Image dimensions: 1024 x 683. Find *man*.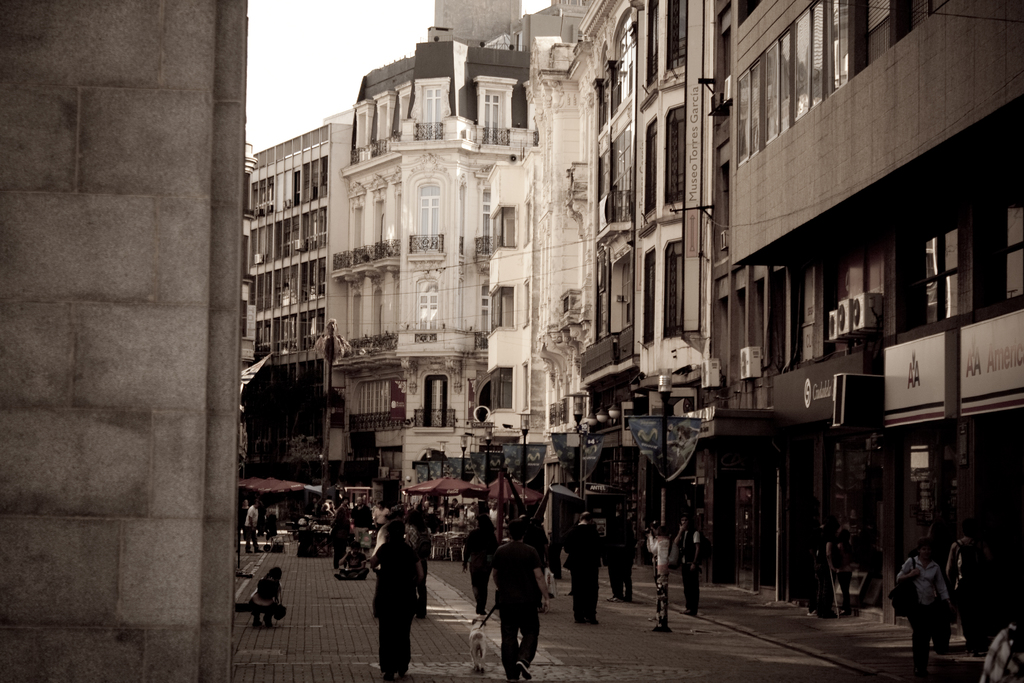
x1=246, y1=498, x2=262, y2=552.
